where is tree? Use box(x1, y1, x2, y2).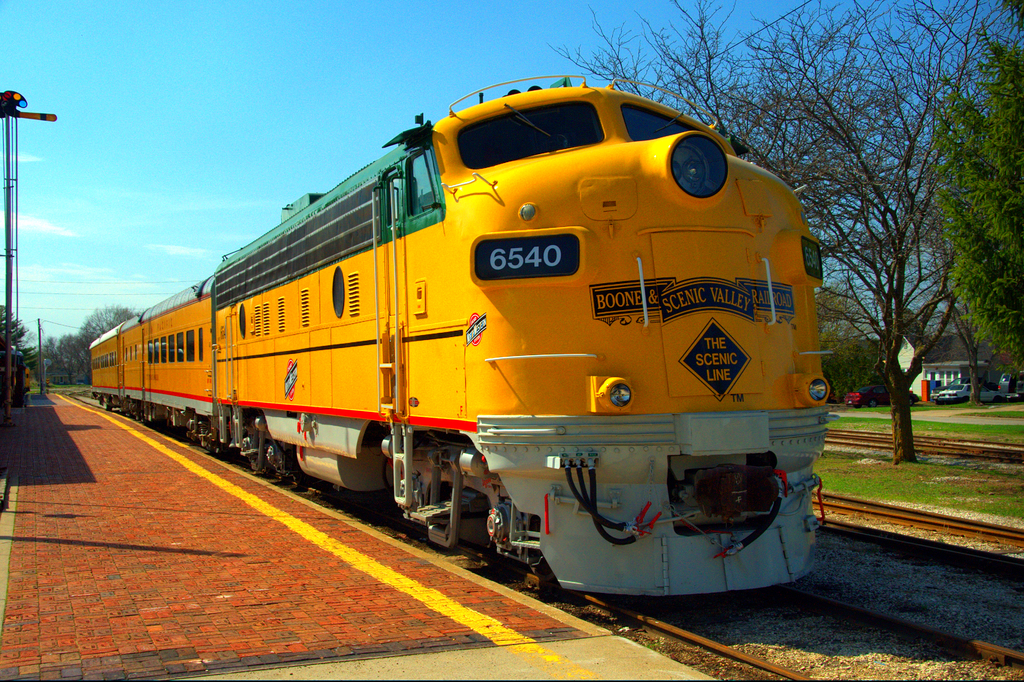
box(85, 302, 156, 380).
